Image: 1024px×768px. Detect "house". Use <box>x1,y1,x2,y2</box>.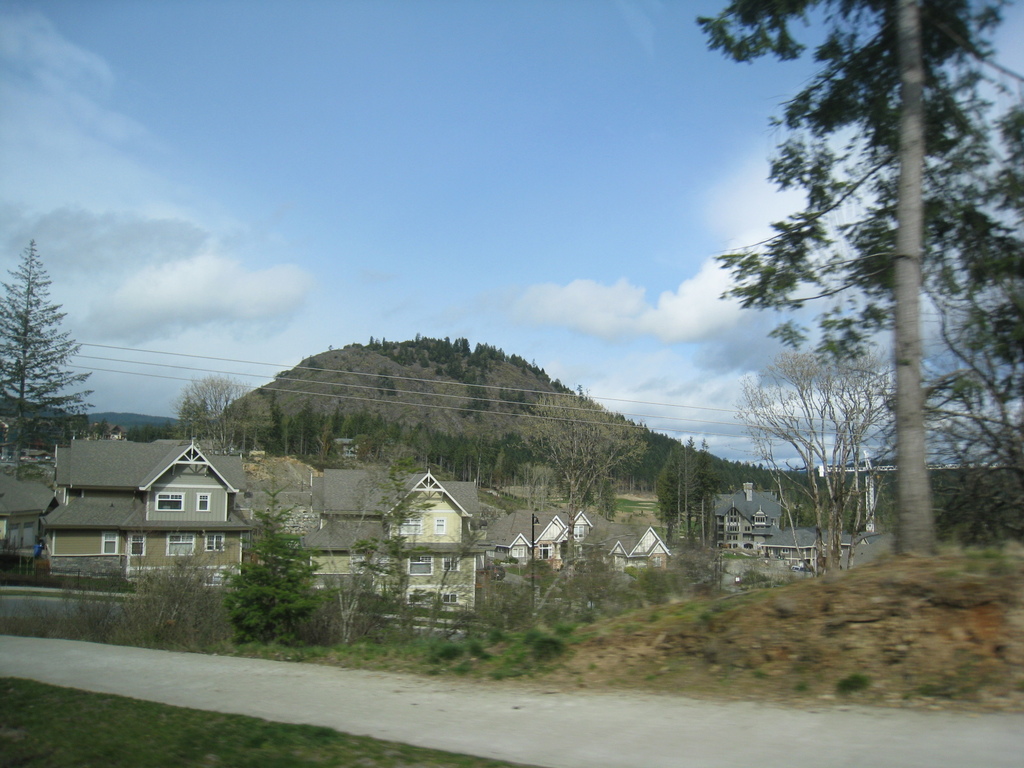
<box>574,520,673,576</box>.
